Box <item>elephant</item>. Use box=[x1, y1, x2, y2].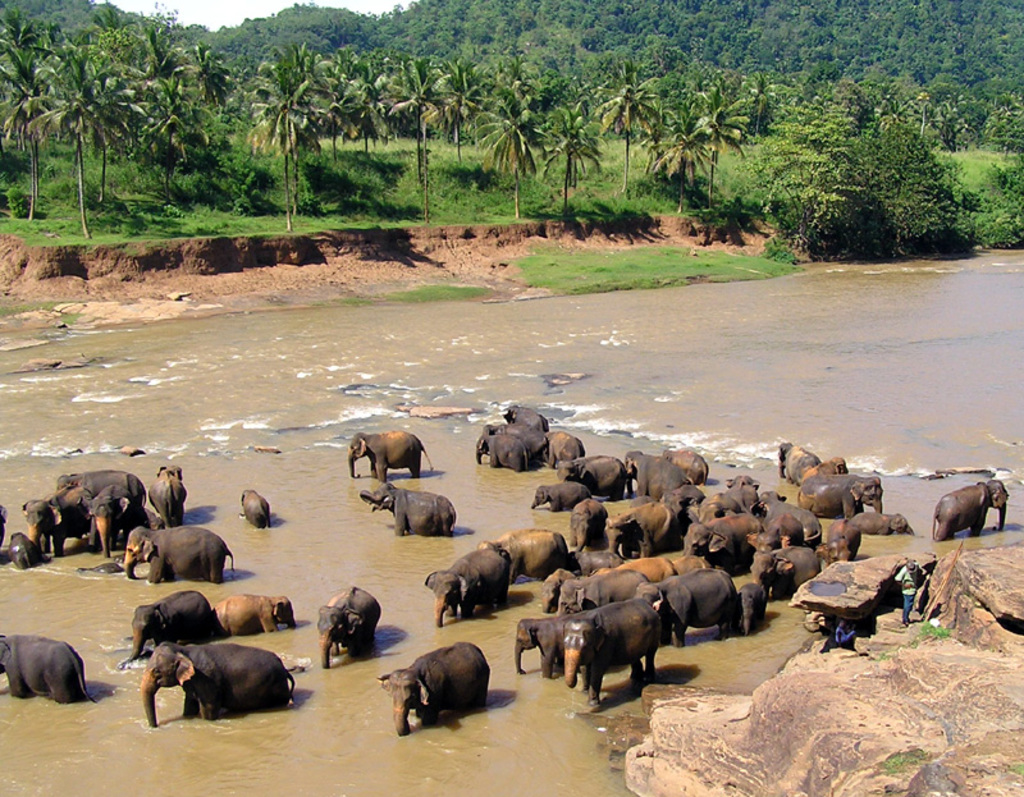
box=[238, 484, 276, 522].
